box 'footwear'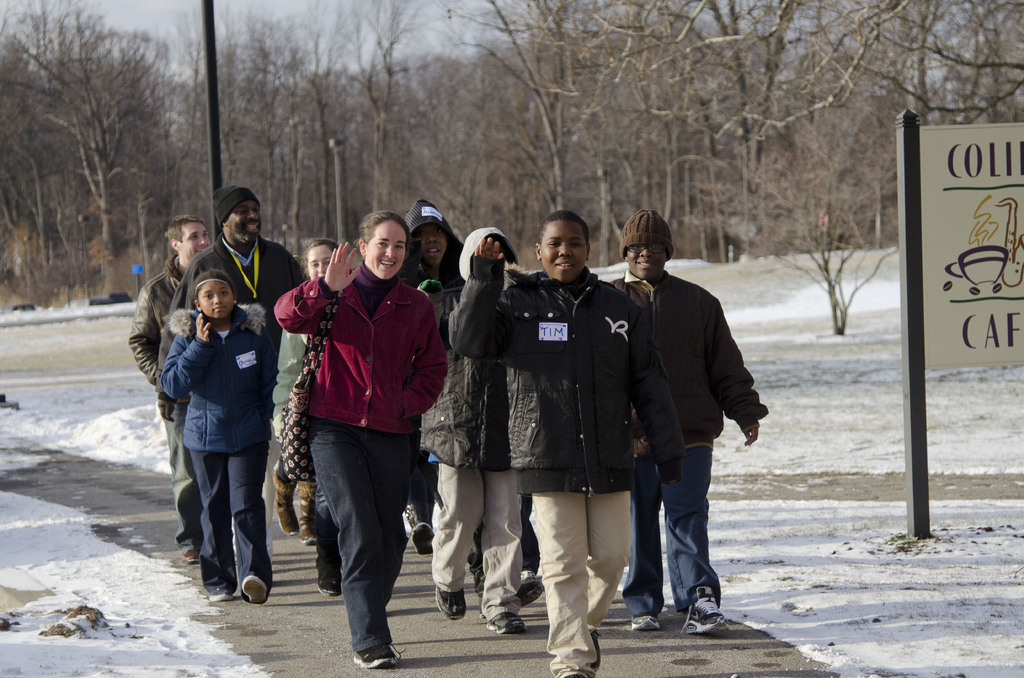
(left=431, top=586, right=467, bottom=620)
